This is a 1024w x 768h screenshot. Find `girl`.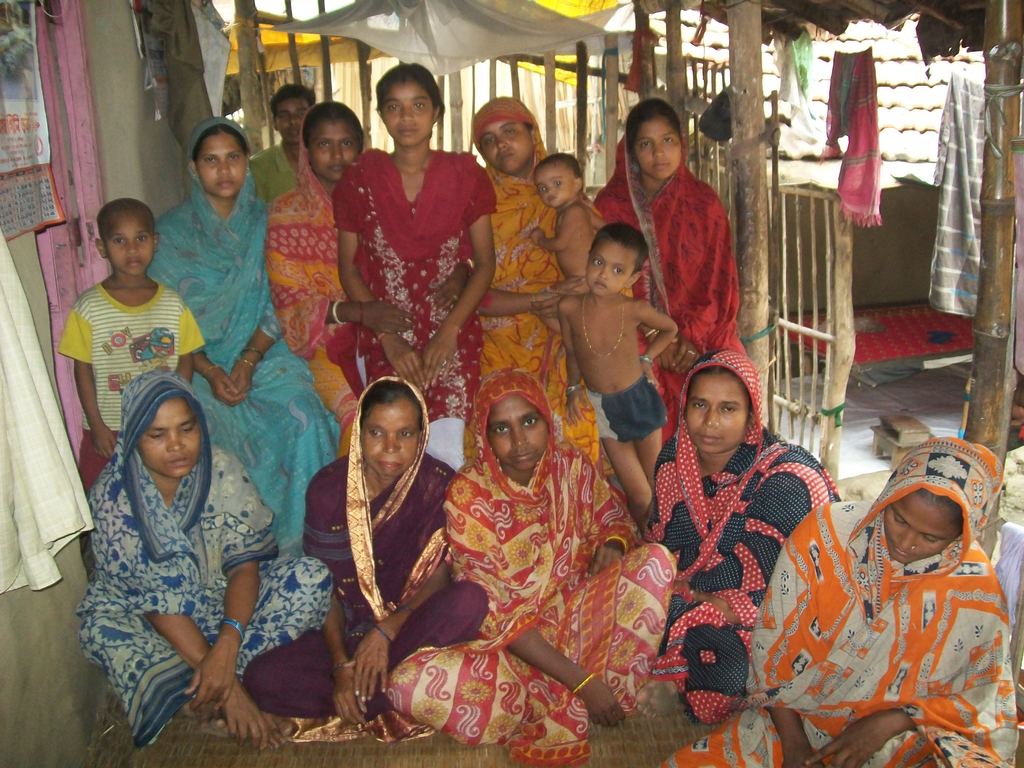
Bounding box: box(332, 61, 499, 468).
